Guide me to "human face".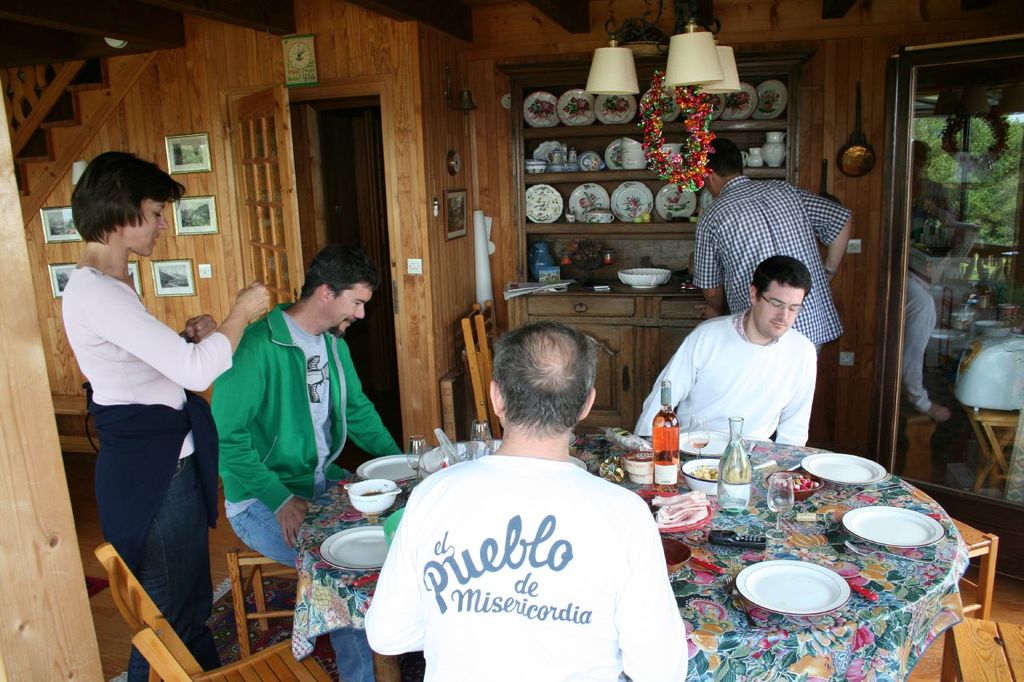
Guidance: region(328, 281, 371, 336).
